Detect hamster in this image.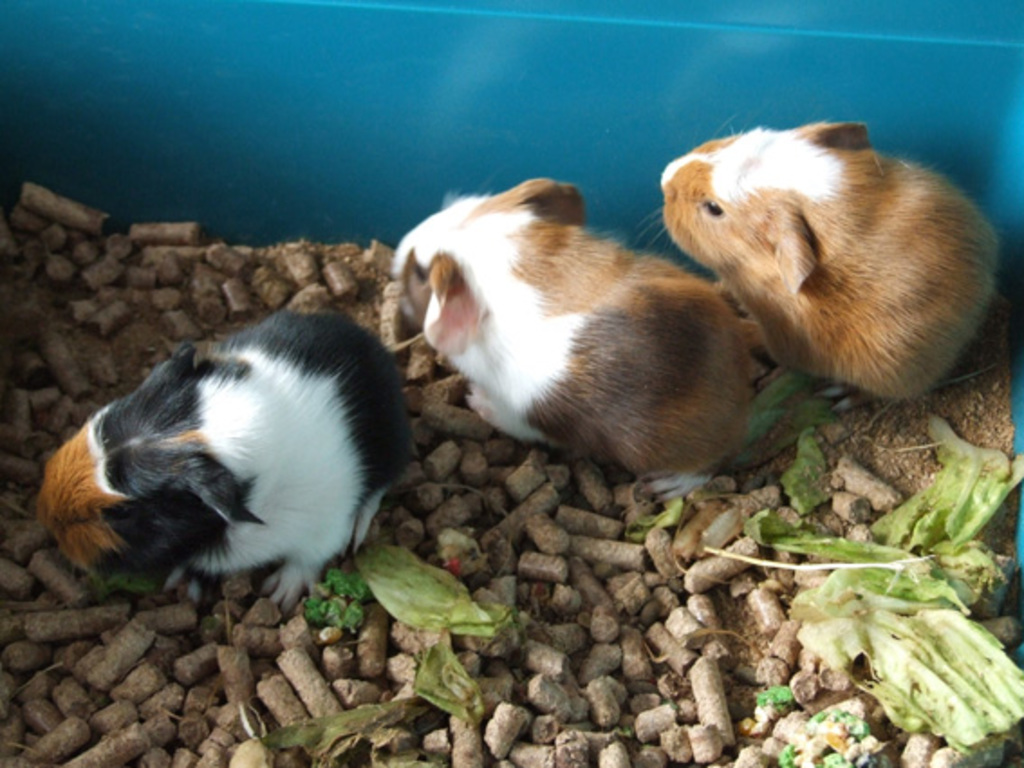
Detection: box=[388, 172, 753, 475].
